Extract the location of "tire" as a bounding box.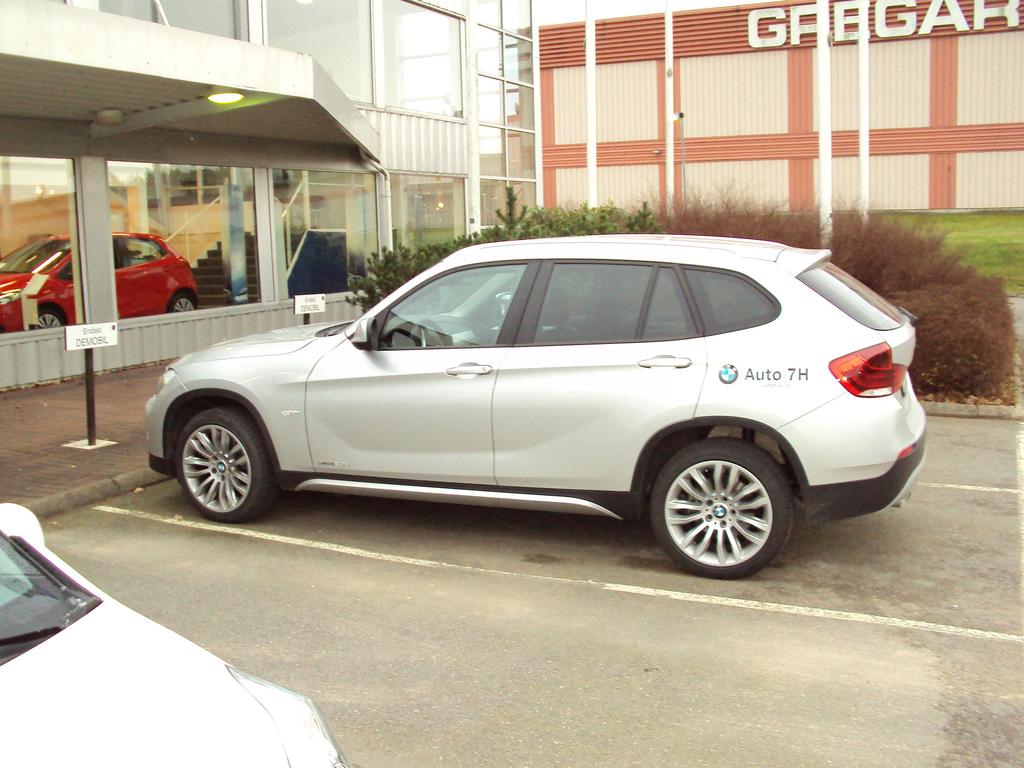
{"x1": 174, "y1": 406, "x2": 279, "y2": 519}.
